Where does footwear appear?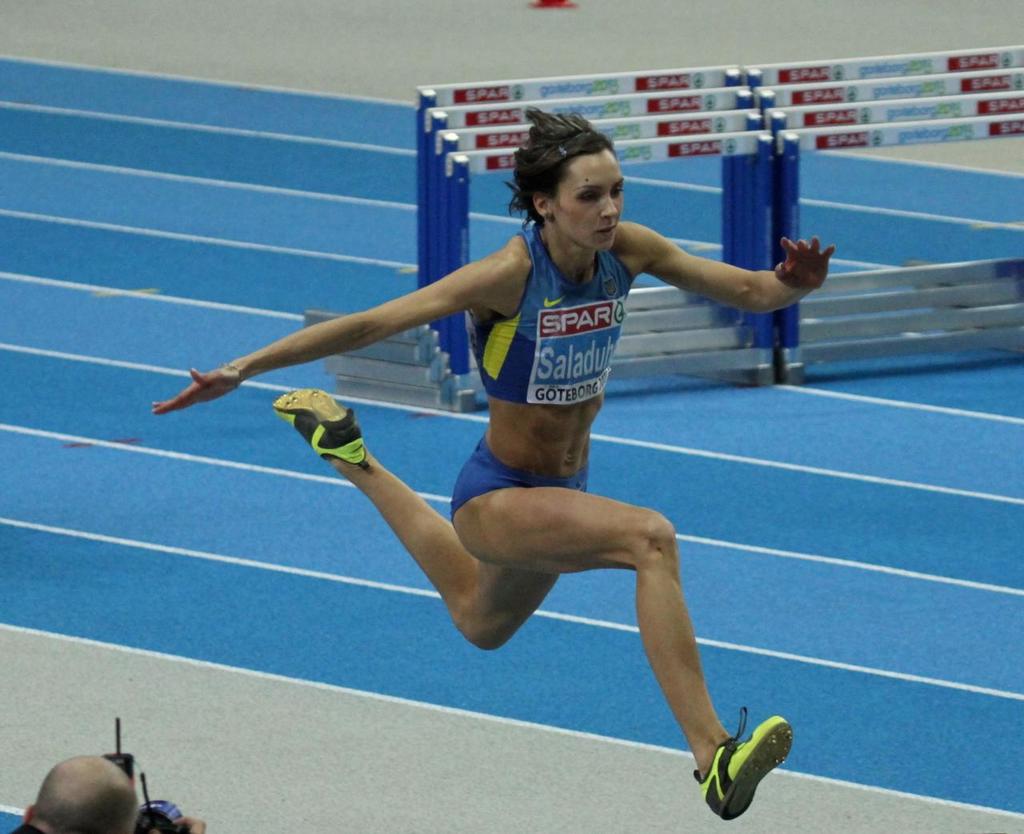
Appears at 695, 726, 786, 820.
